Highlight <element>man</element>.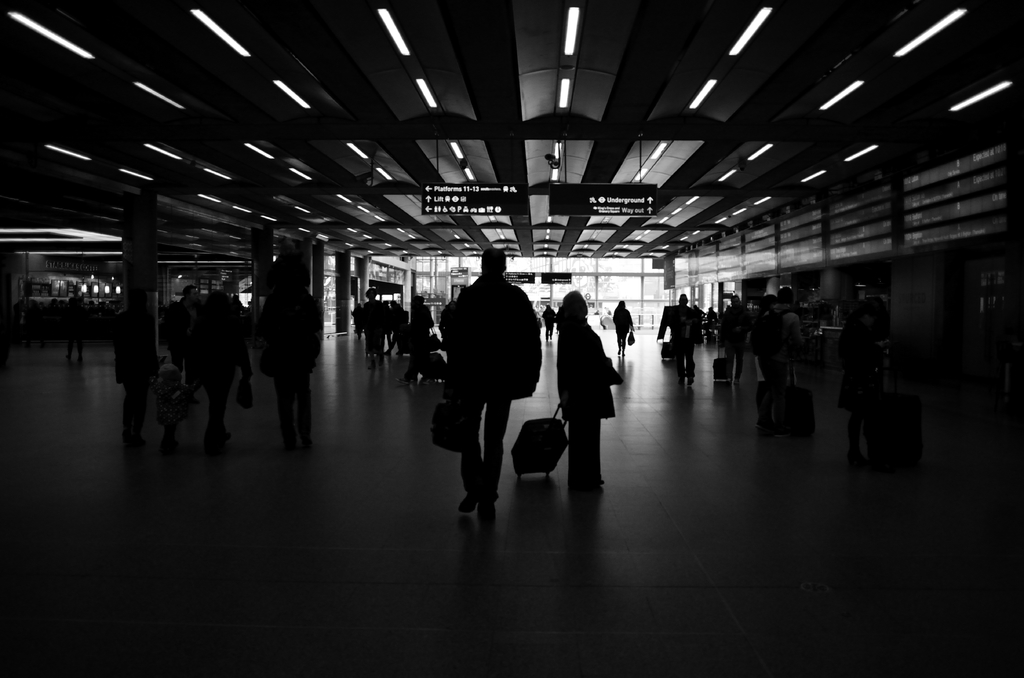
Highlighted region: (449,248,533,515).
